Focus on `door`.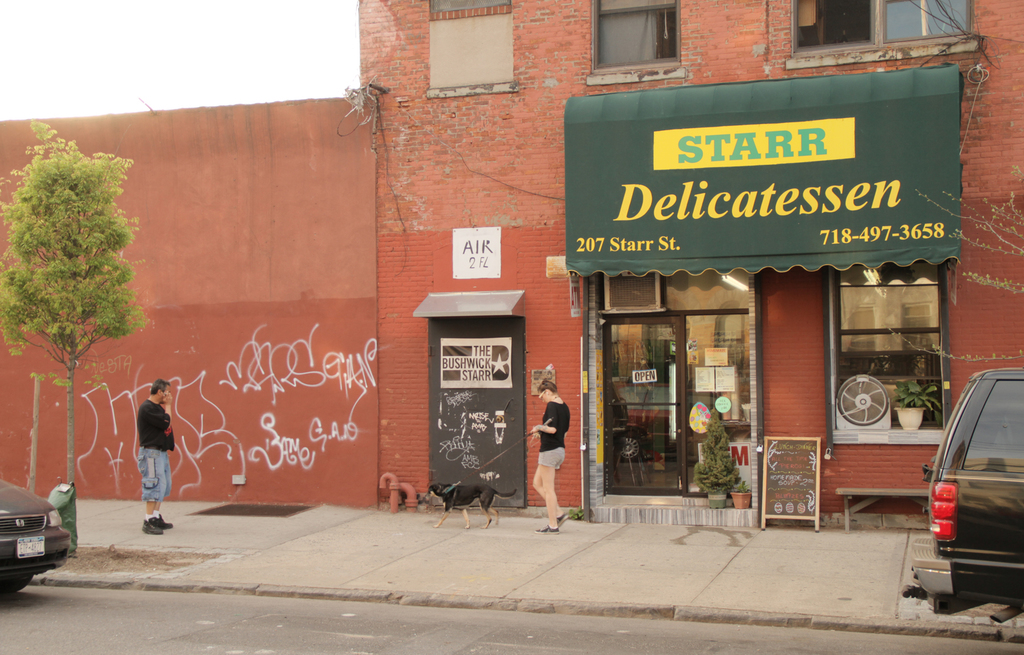
Focused at 429, 307, 523, 510.
